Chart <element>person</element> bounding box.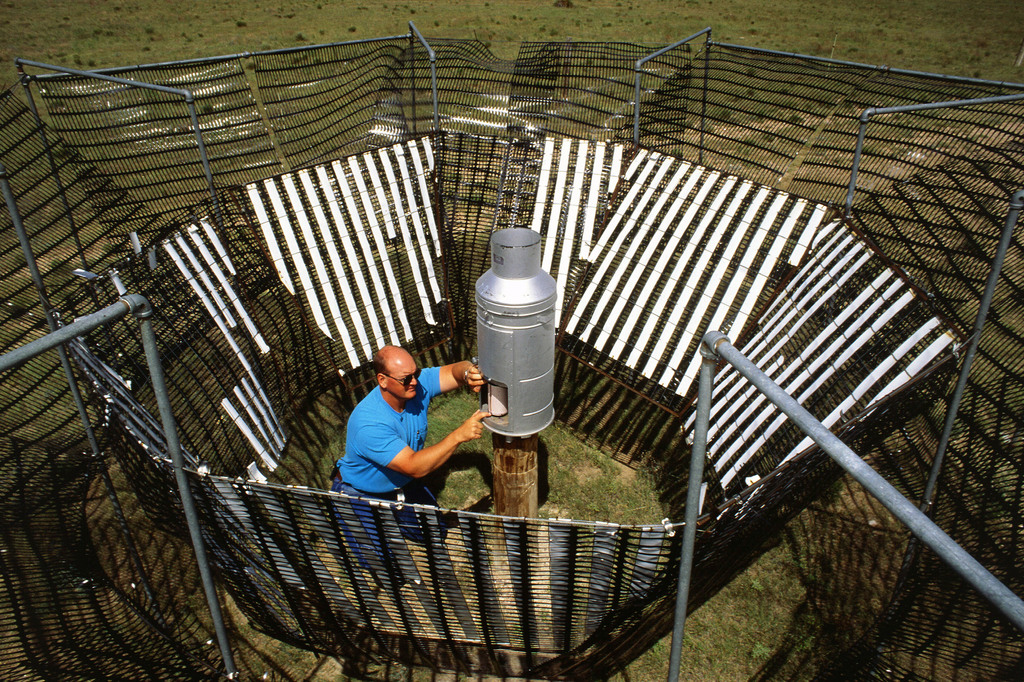
Charted: detection(334, 343, 488, 590).
